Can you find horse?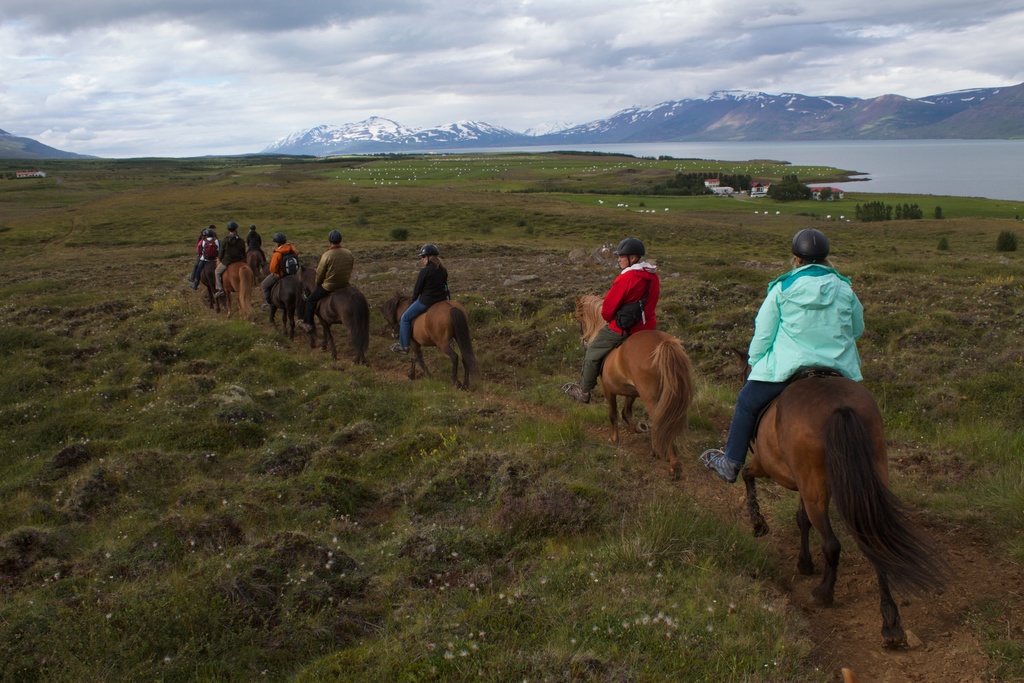
Yes, bounding box: left=575, top=293, right=700, bottom=484.
